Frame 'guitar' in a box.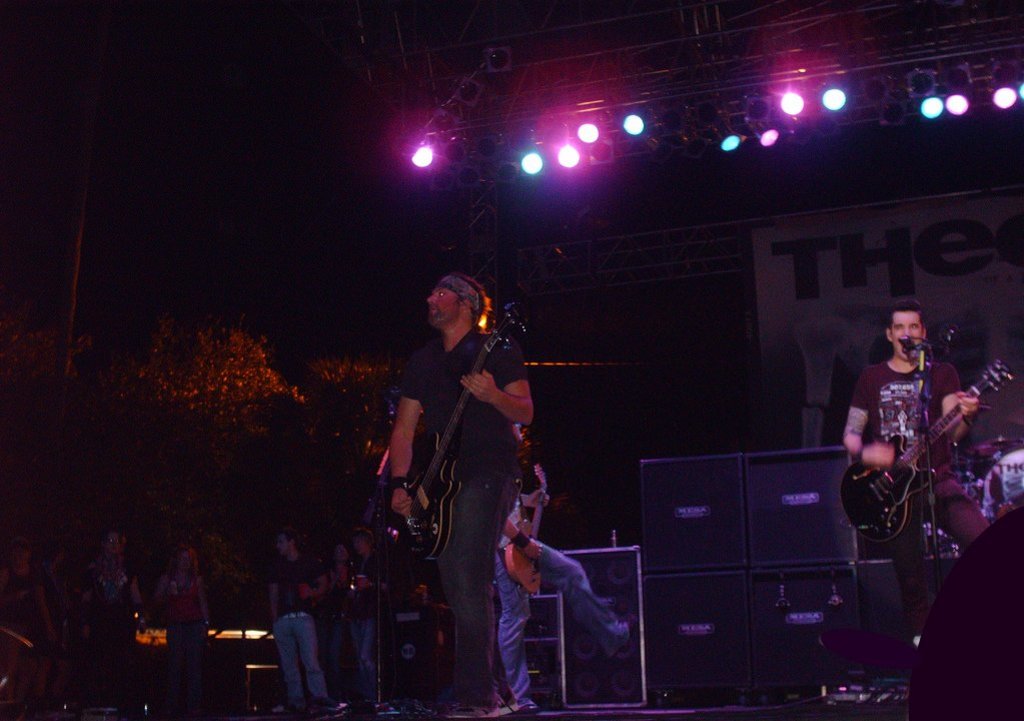
(837, 359, 1015, 548).
